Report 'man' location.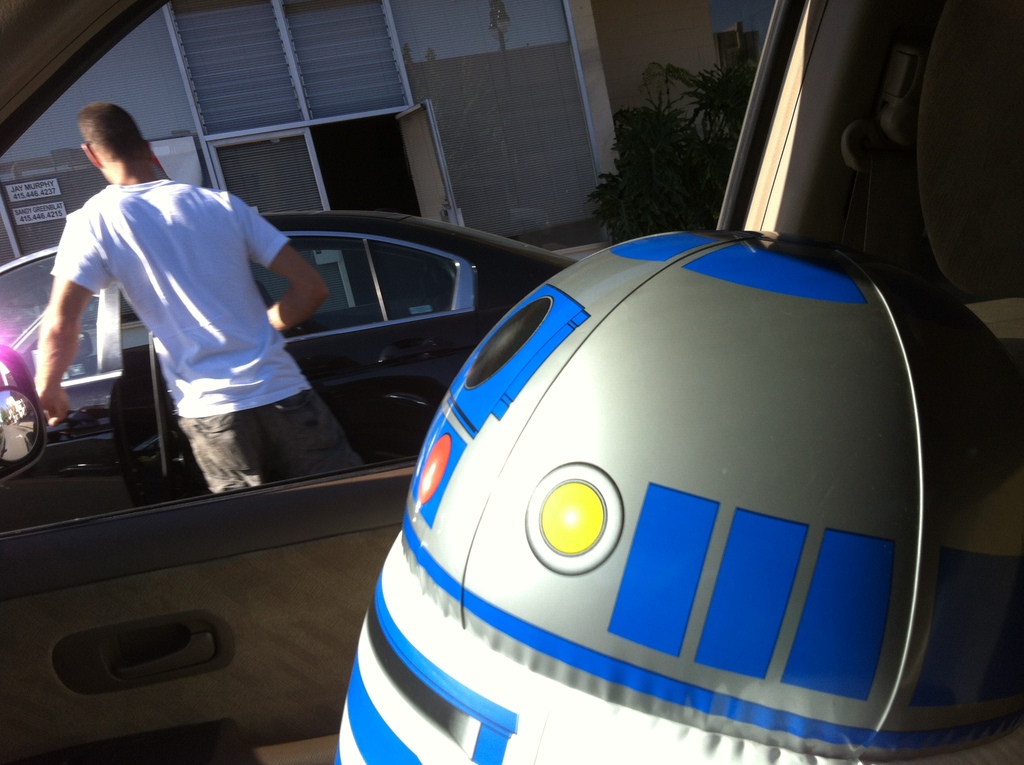
Report: pyautogui.locateOnScreen(35, 118, 341, 539).
